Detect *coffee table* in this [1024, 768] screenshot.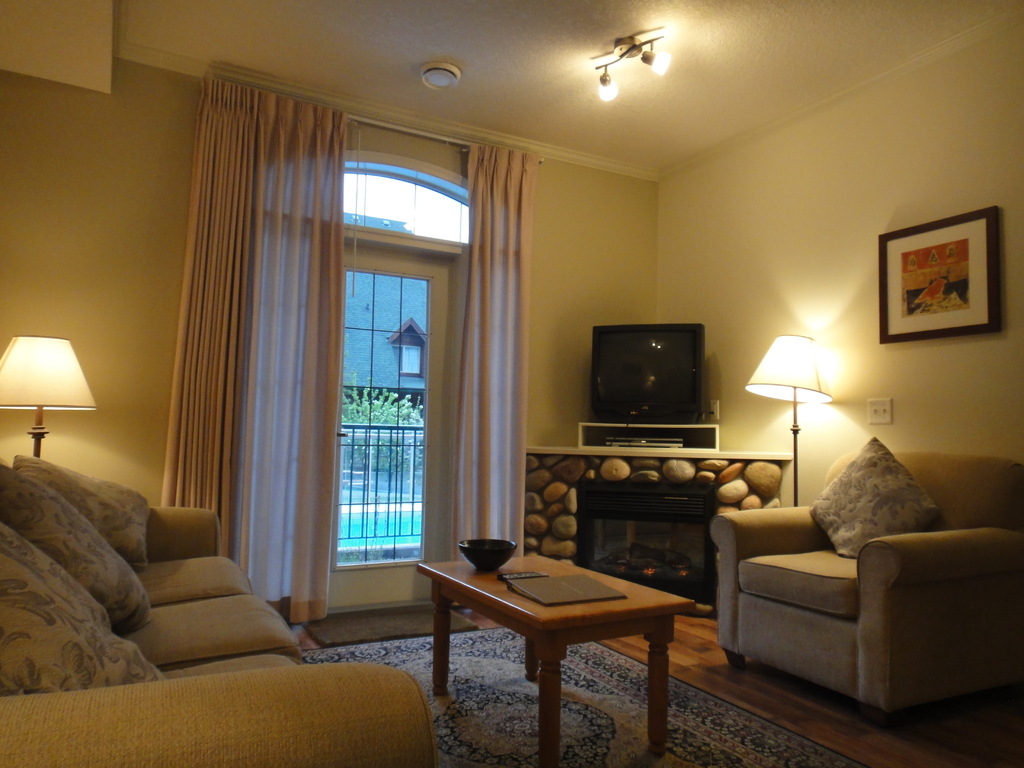
Detection: 405:543:682:741.
